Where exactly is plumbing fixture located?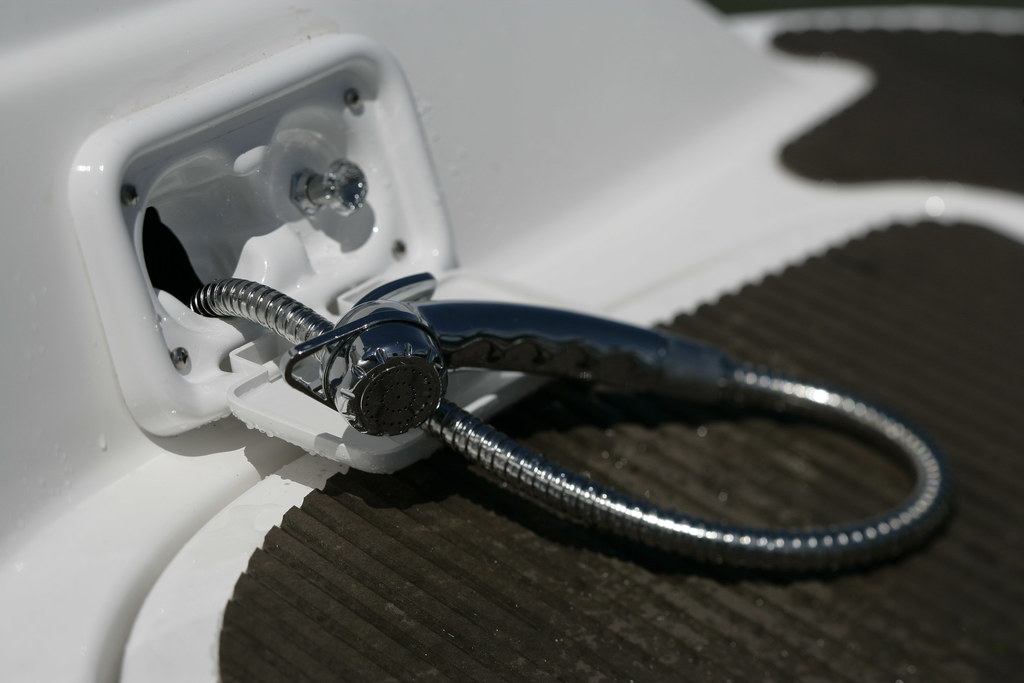
Its bounding box is 76, 49, 491, 456.
